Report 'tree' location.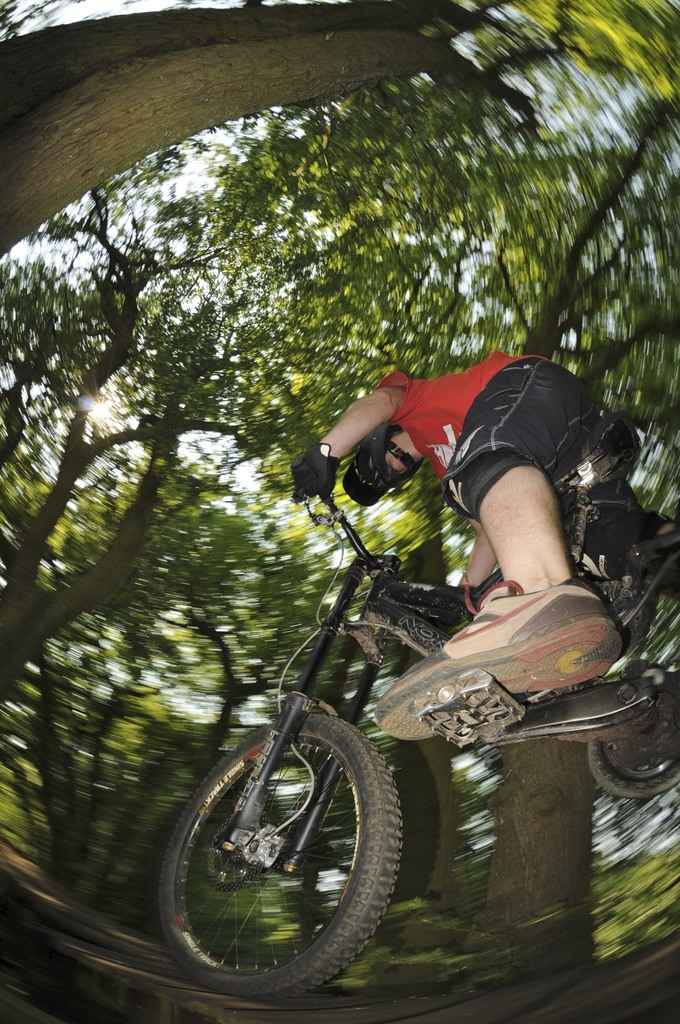
Report: box(0, 0, 679, 265).
